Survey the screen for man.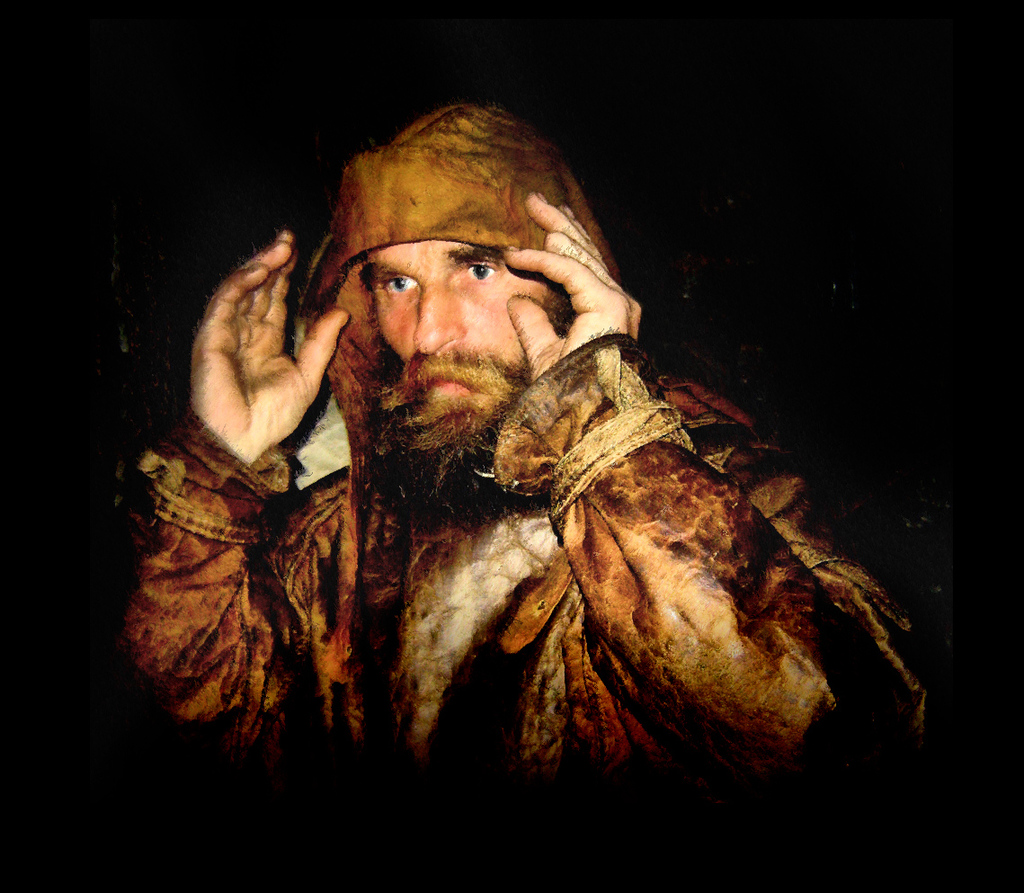
Survey found: [95,103,916,817].
